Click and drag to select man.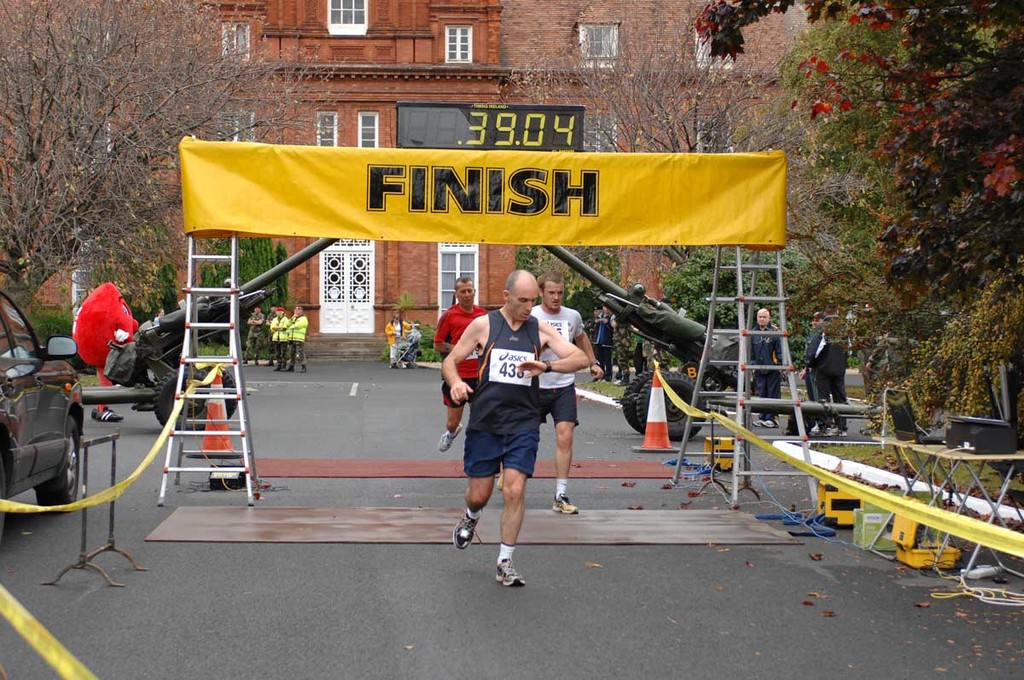
Selection: (628,336,648,380).
